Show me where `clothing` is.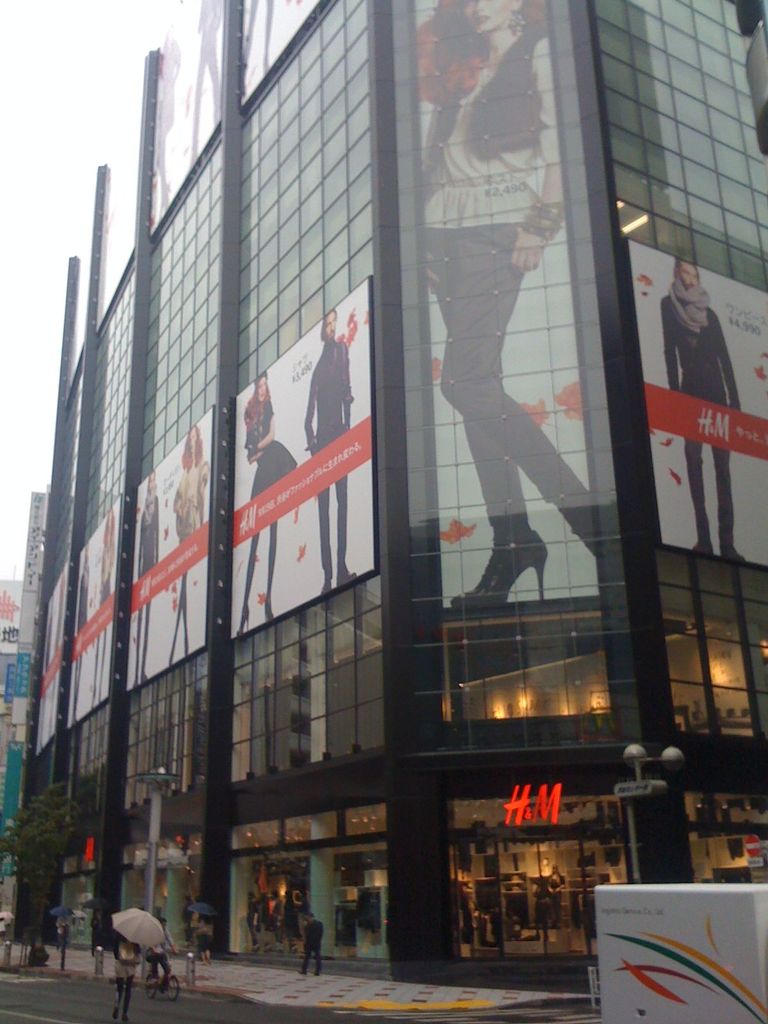
`clothing` is at (422,18,597,541).
